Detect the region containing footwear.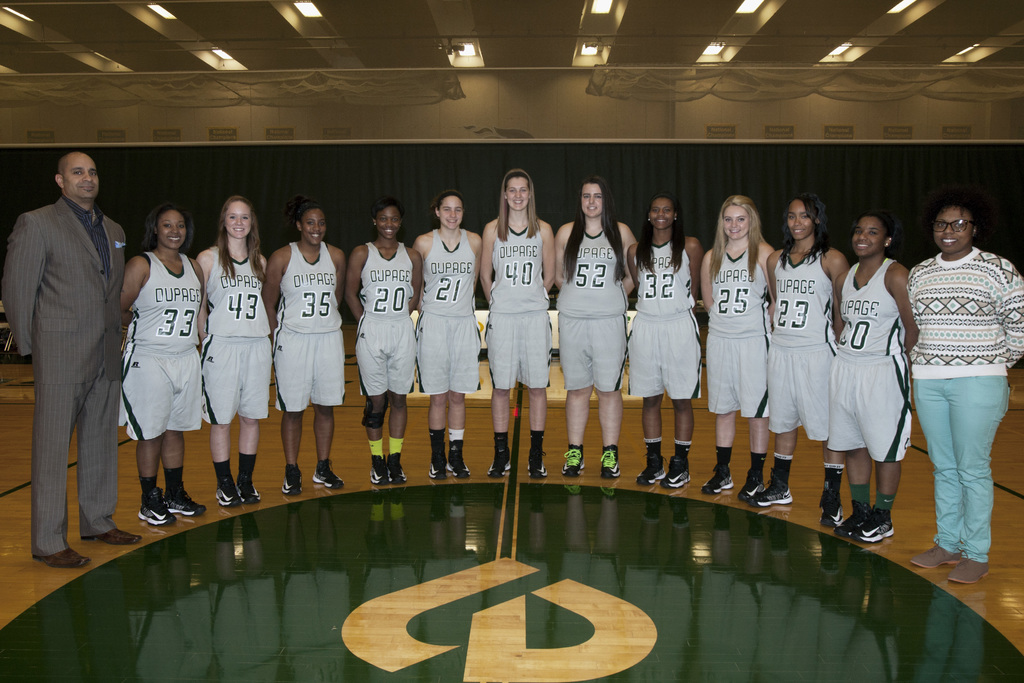
bbox=(40, 544, 96, 570).
